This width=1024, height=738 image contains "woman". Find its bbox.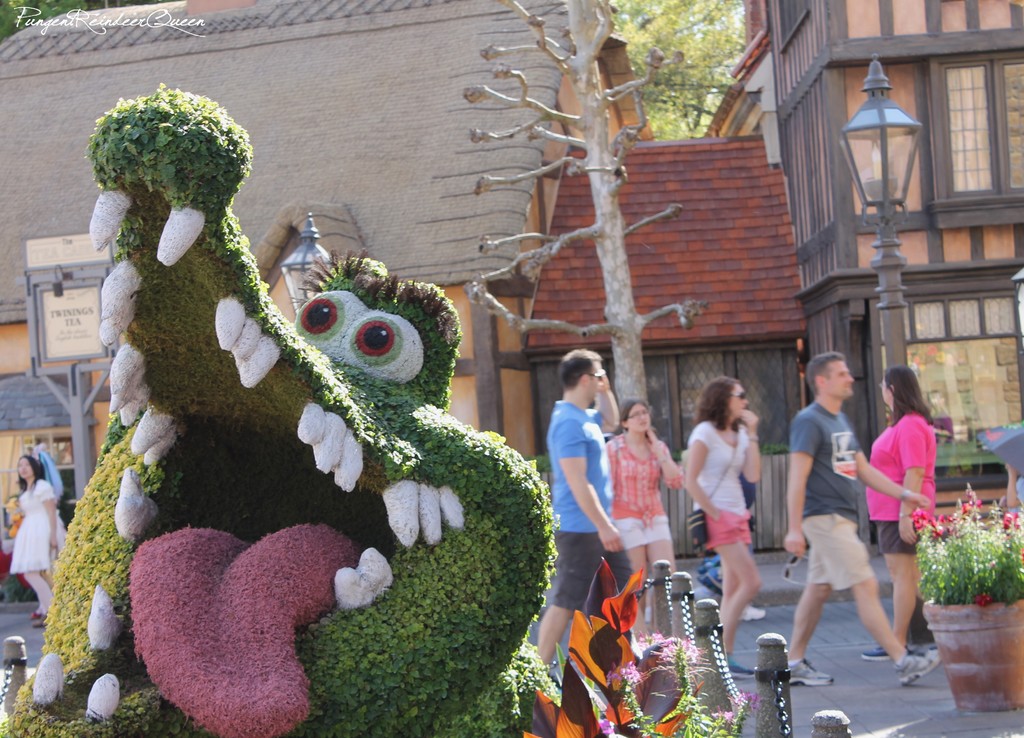
box=[863, 360, 939, 659].
